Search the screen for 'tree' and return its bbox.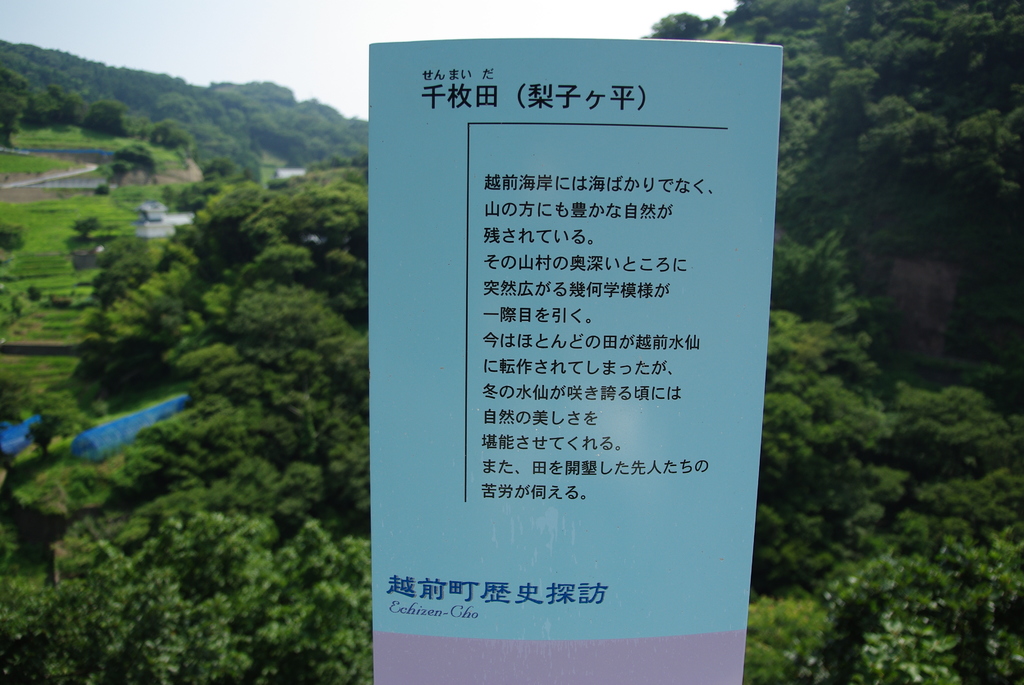
Found: x1=853, y1=604, x2=952, y2=684.
